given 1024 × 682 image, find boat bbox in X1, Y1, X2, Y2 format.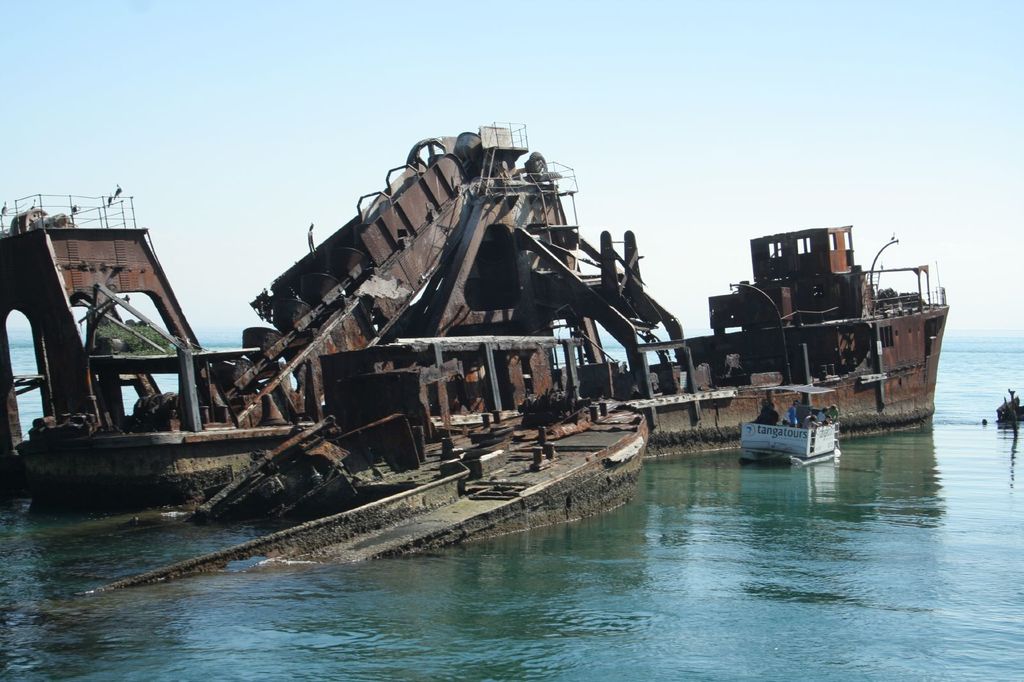
995, 388, 1023, 425.
